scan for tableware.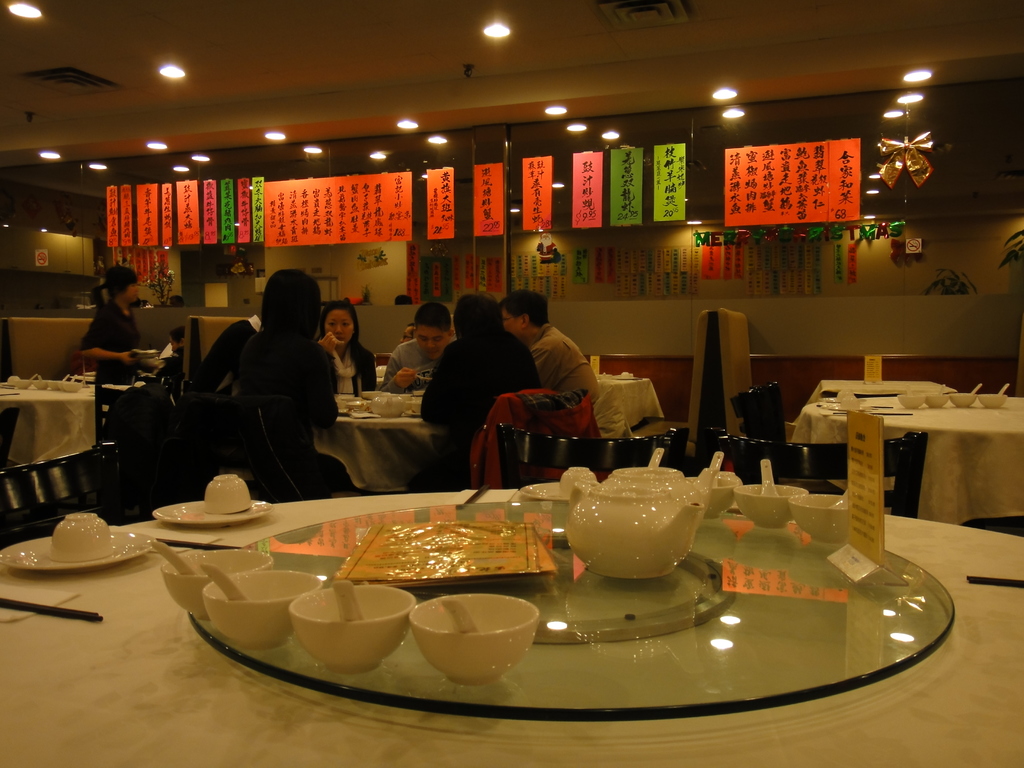
Scan result: <bbox>823, 396, 865, 401</bbox>.
